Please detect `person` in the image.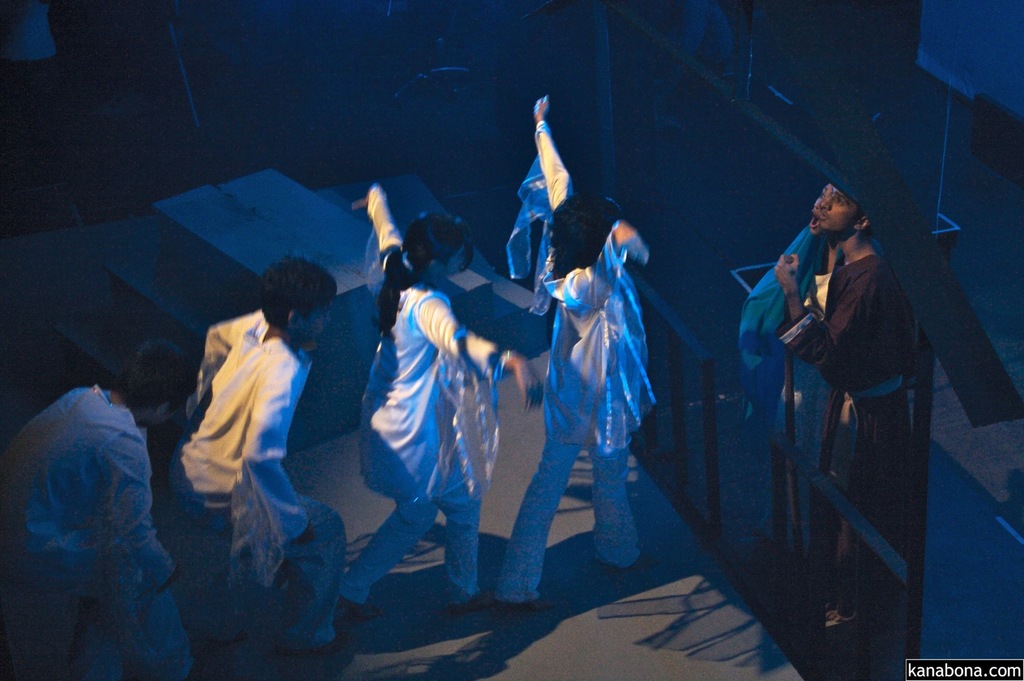
[0,338,207,680].
